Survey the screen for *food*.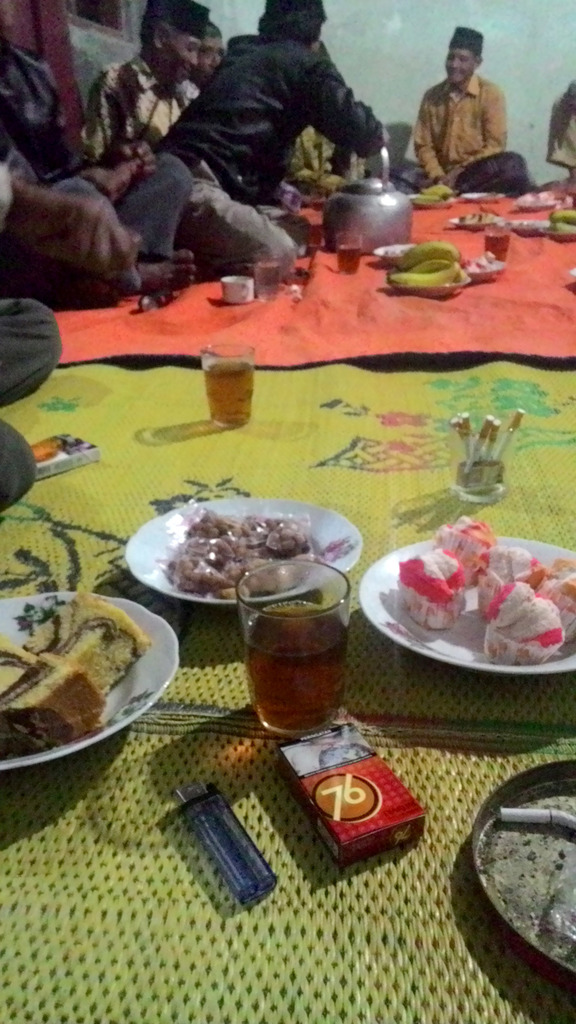
Survey found: x1=479, y1=543, x2=540, y2=622.
